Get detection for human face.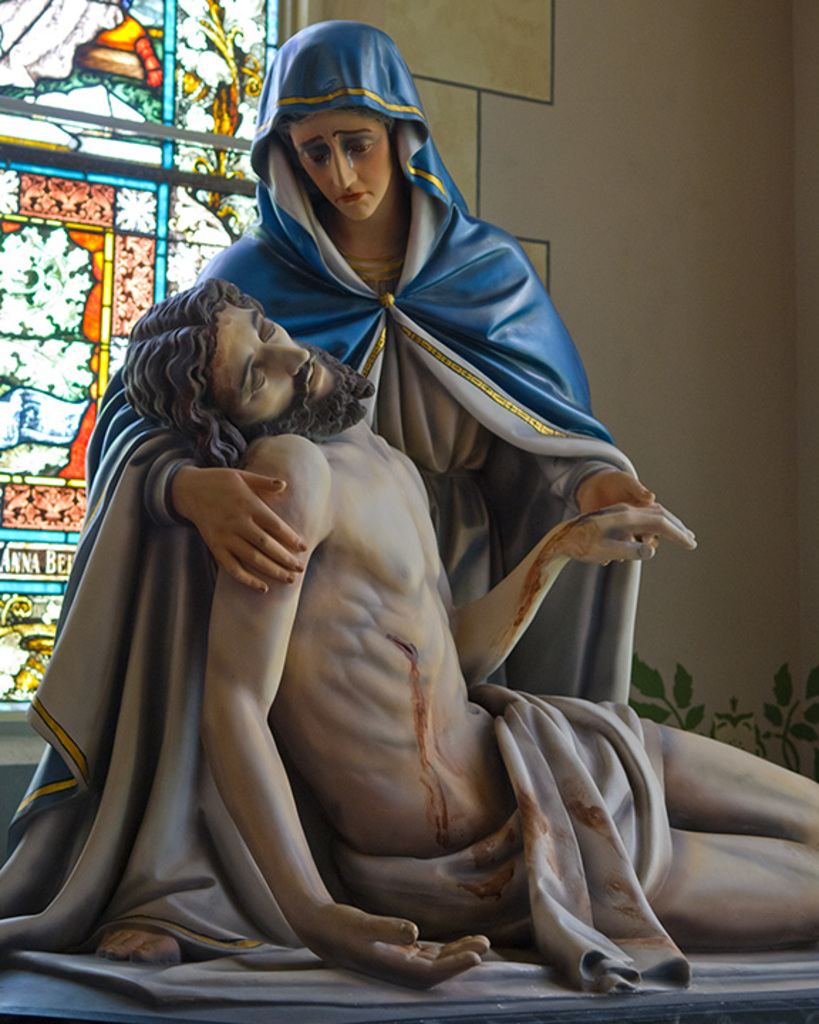
Detection: left=216, top=302, right=373, bottom=442.
